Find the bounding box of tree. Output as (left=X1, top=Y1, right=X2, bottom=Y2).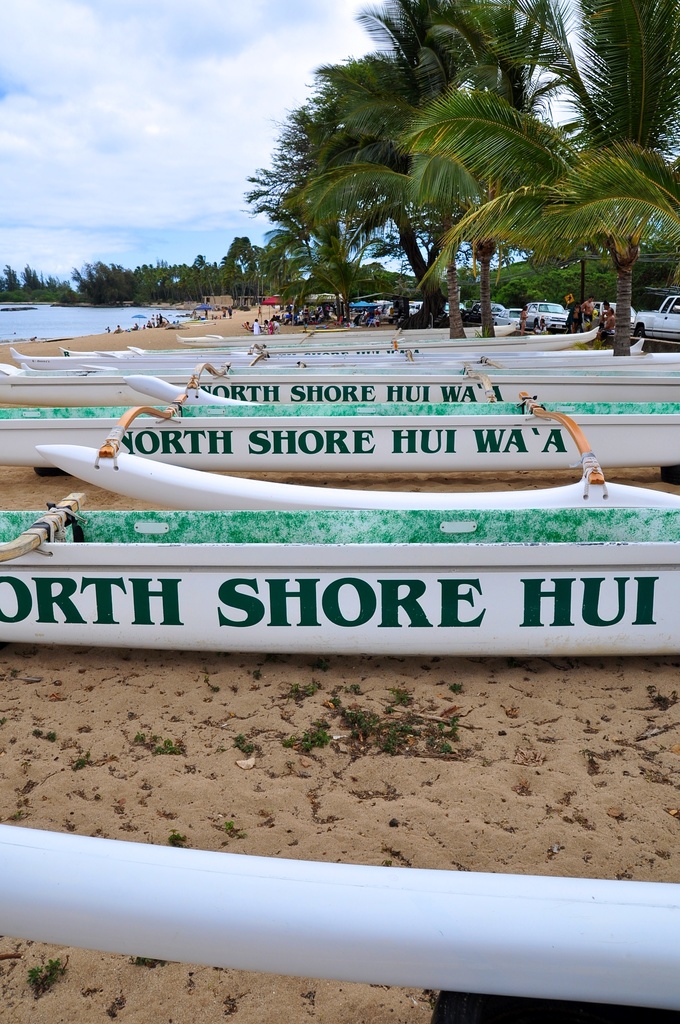
(left=417, top=2, right=675, bottom=355).
